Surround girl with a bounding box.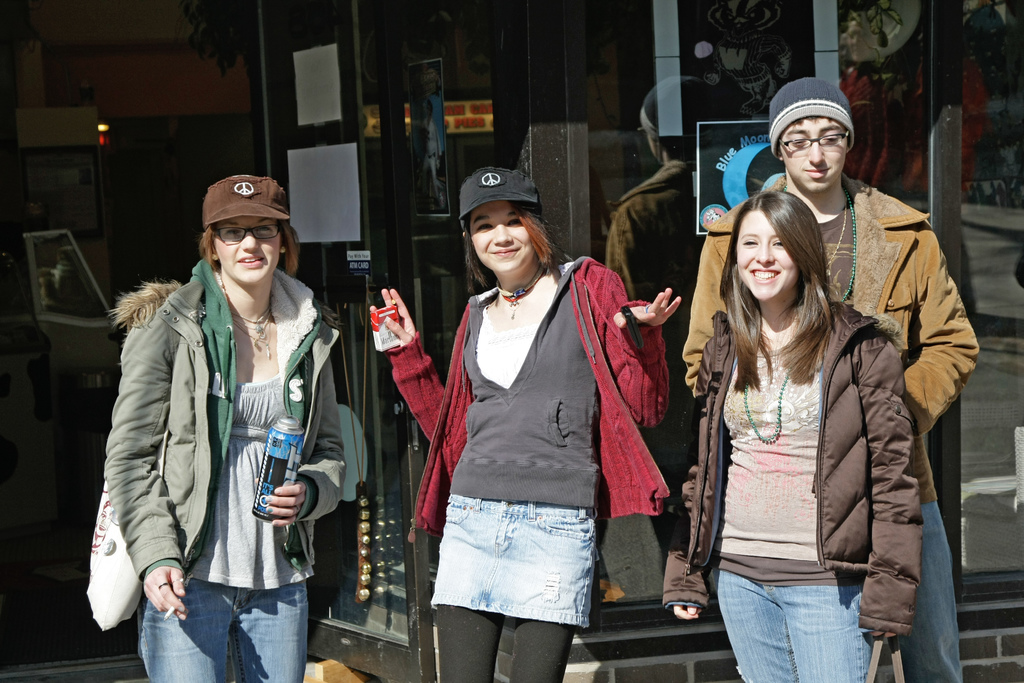
rect(85, 170, 345, 682).
